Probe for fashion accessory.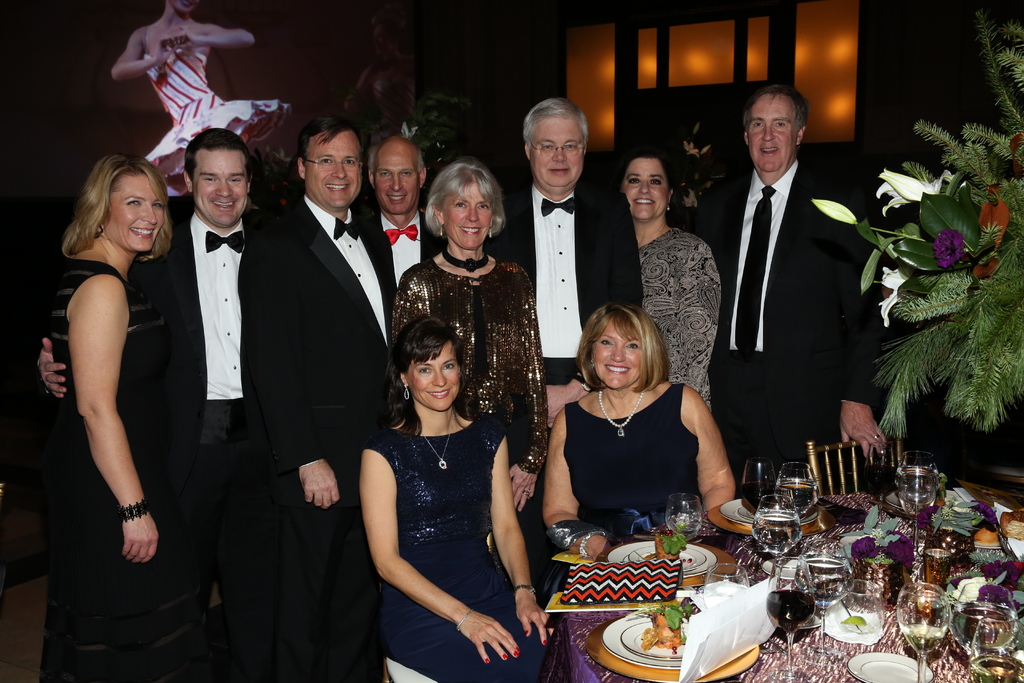
Probe result: bbox=[872, 431, 882, 440].
